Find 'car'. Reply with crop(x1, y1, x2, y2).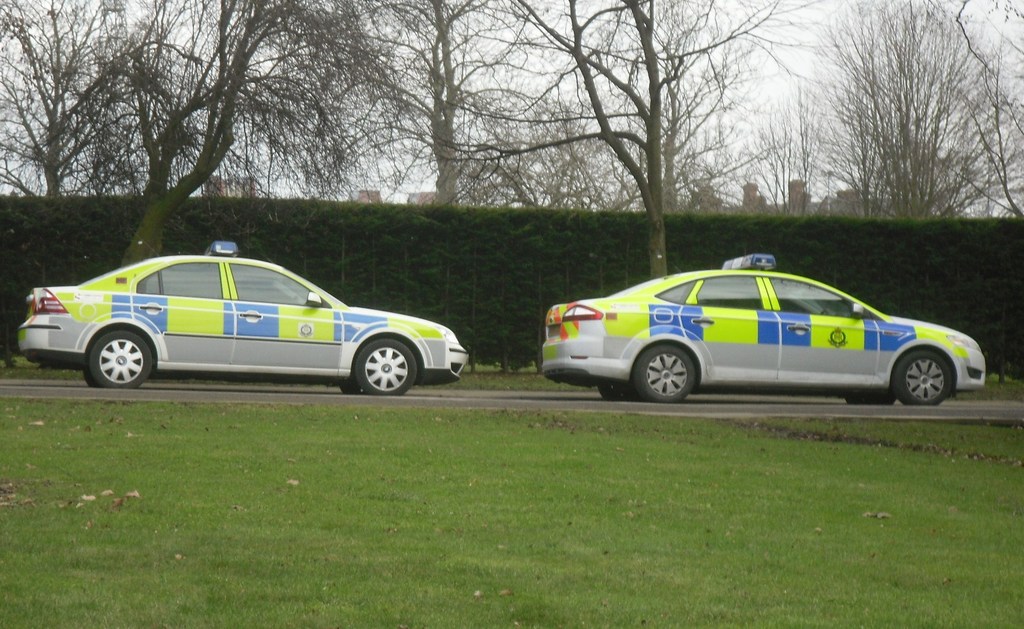
crop(556, 243, 972, 409).
